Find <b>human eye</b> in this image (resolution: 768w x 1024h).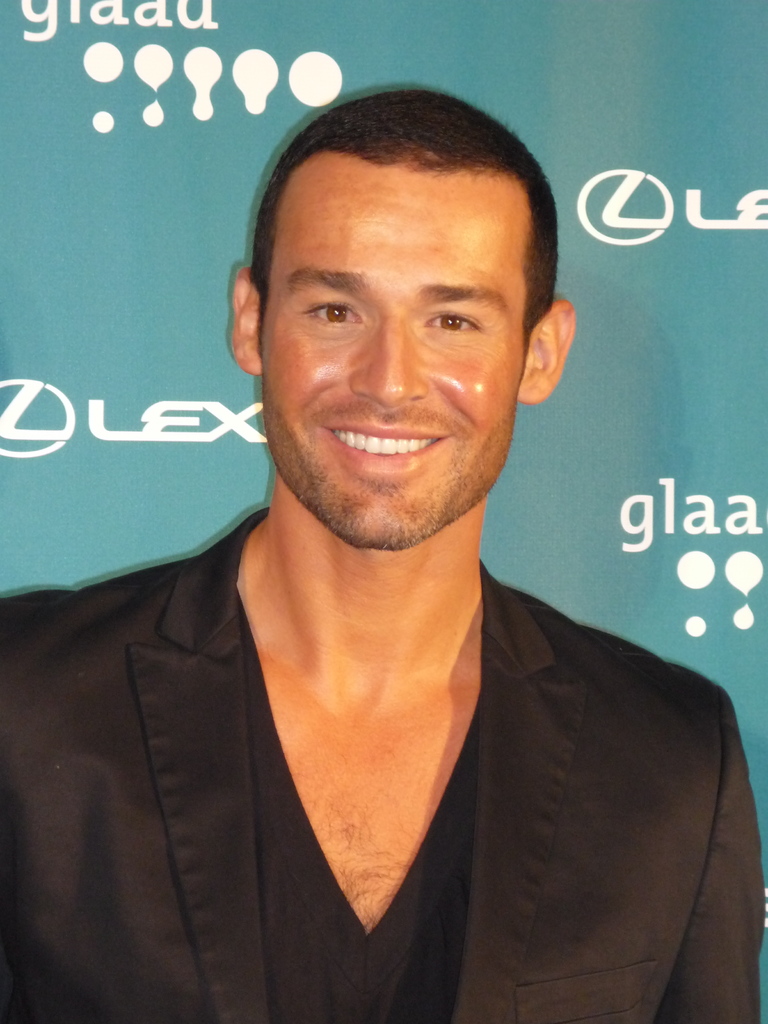
(417, 298, 488, 338).
